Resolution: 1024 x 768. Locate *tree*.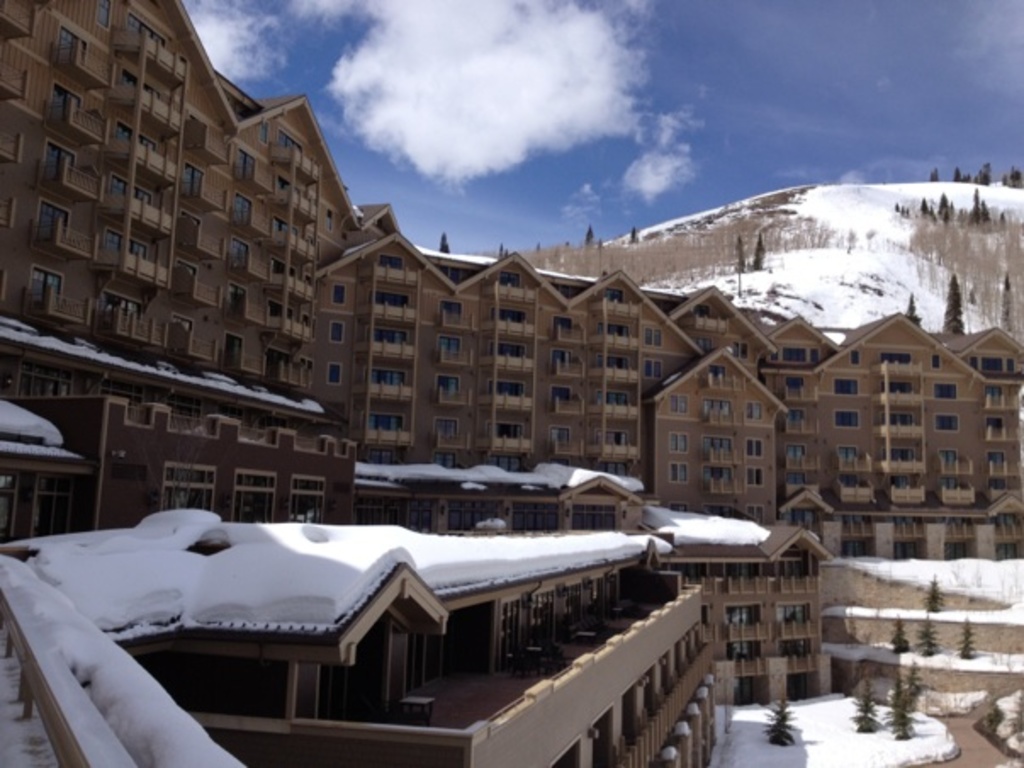
BBox(897, 620, 910, 659).
